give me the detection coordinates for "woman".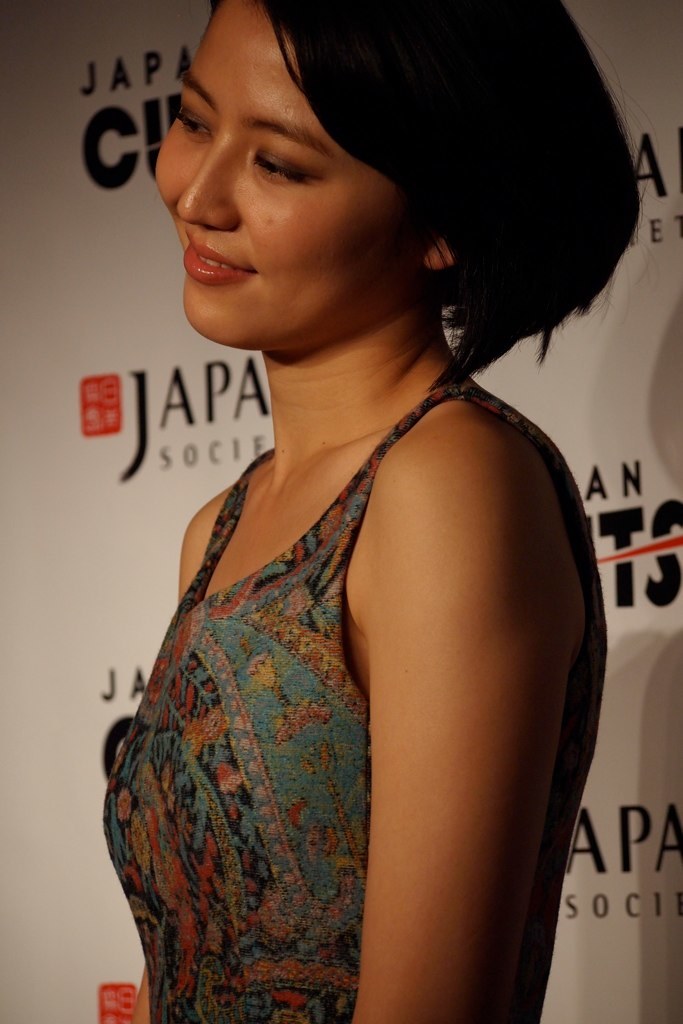
BBox(101, 5, 645, 1023).
